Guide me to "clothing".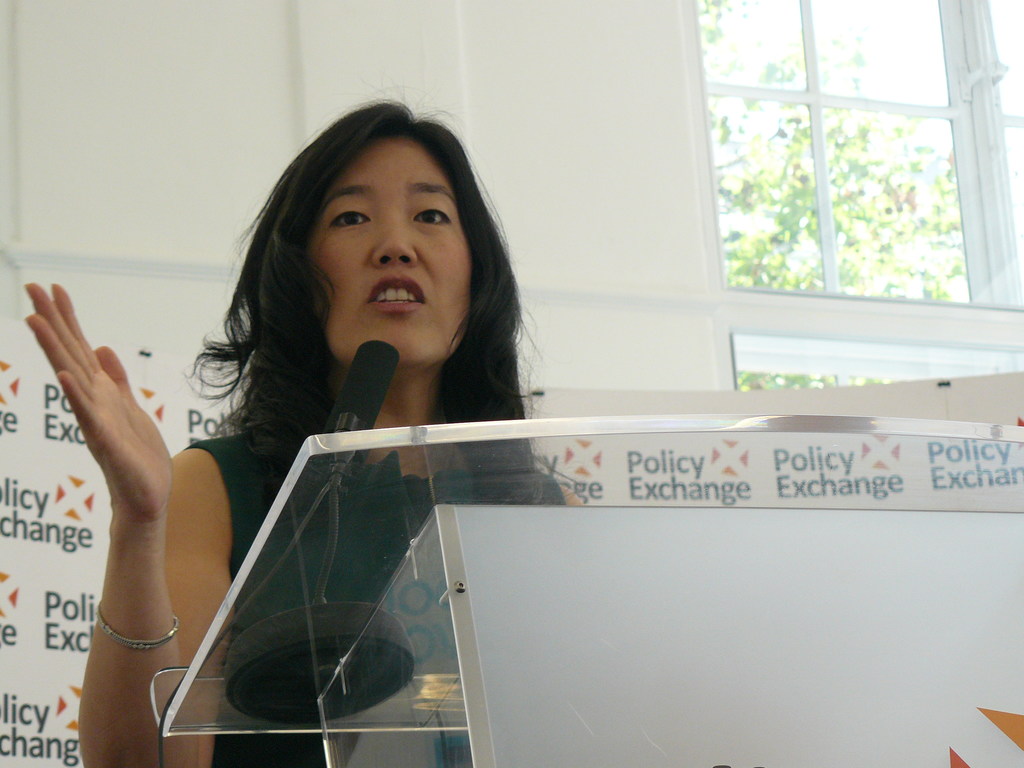
Guidance: {"x1": 184, "y1": 433, "x2": 565, "y2": 767}.
